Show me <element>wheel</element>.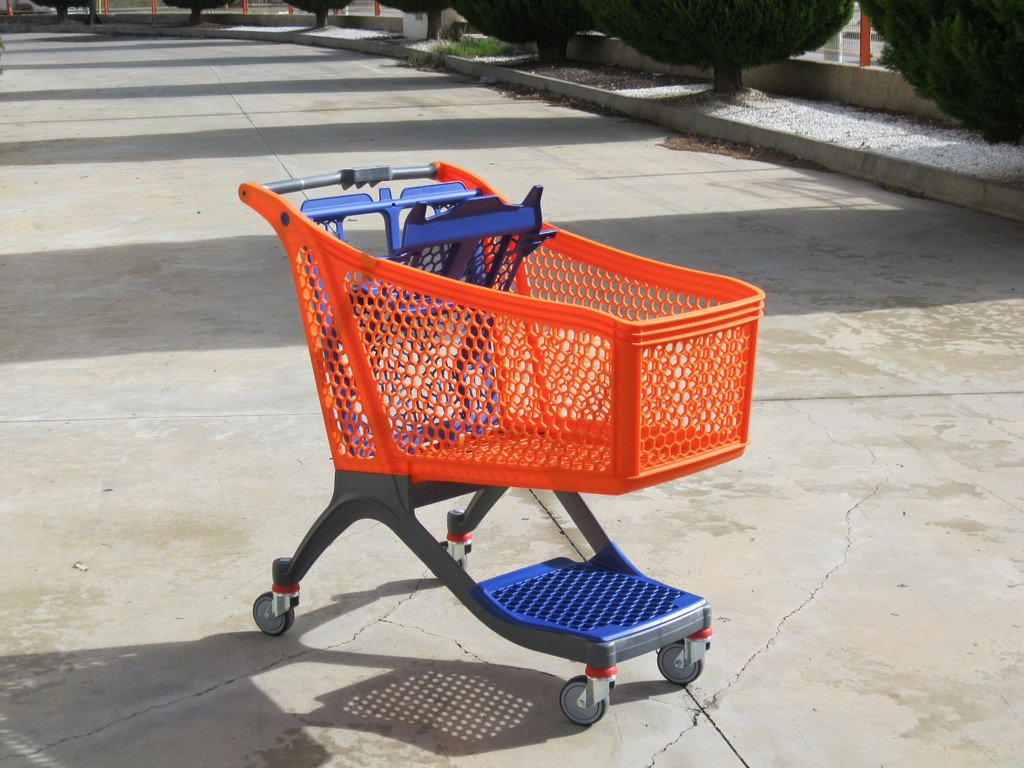
<element>wheel</element> is here: select_region(253, 585, 292, 637).
